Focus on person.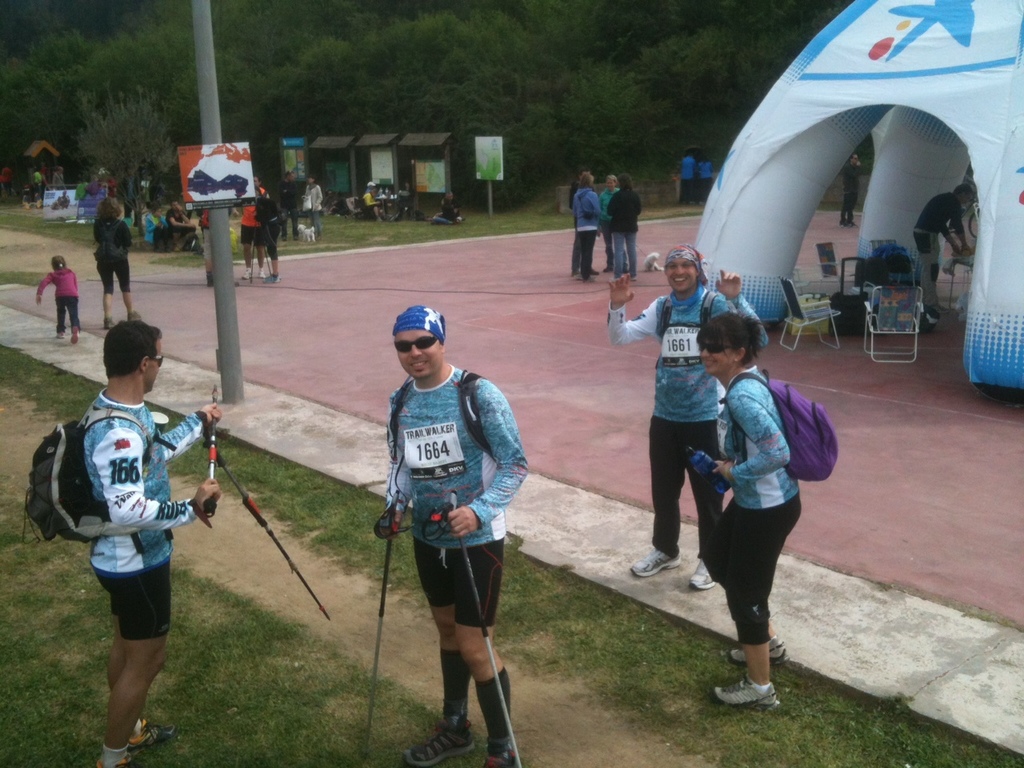
Focused at {"x1": 698, "y1": 154, "x2": 714, "y2": 205}.
